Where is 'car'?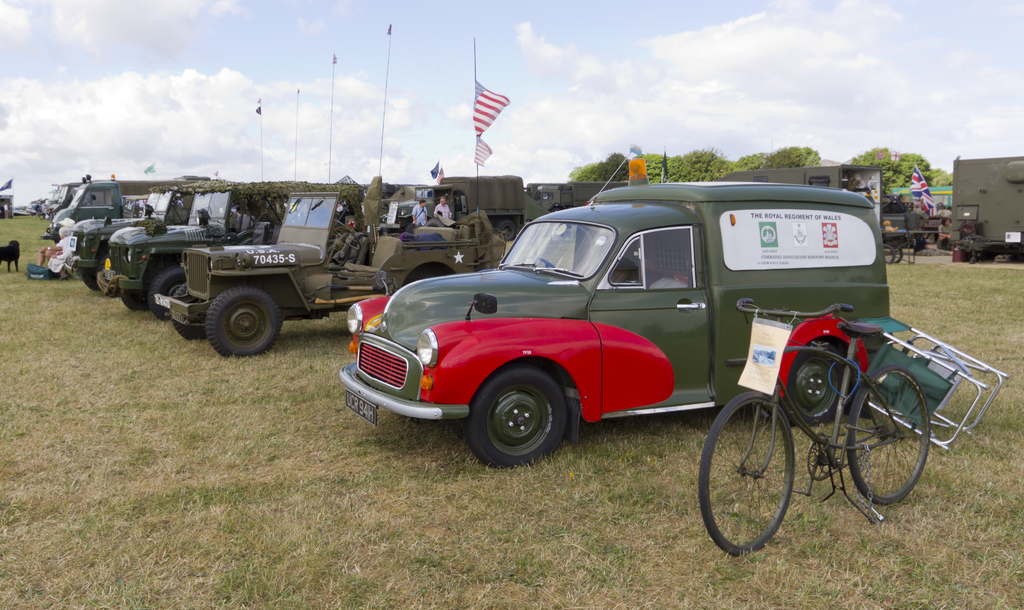
region(319, 183, 929, 503).
